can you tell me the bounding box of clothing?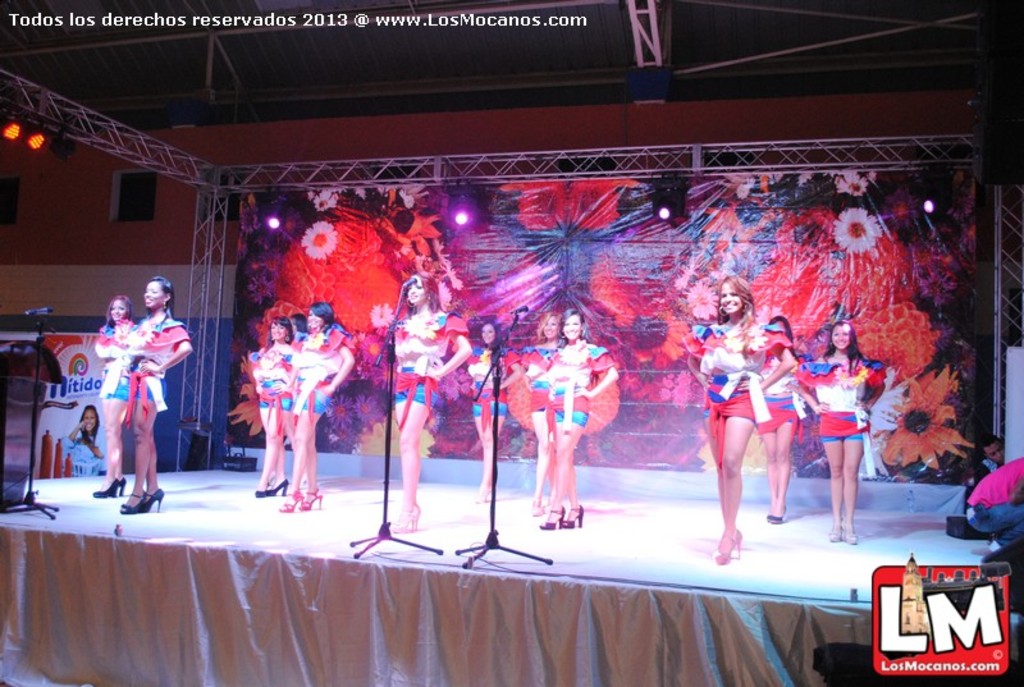
(x1=95, y1=321, x2=129, y2=400).
